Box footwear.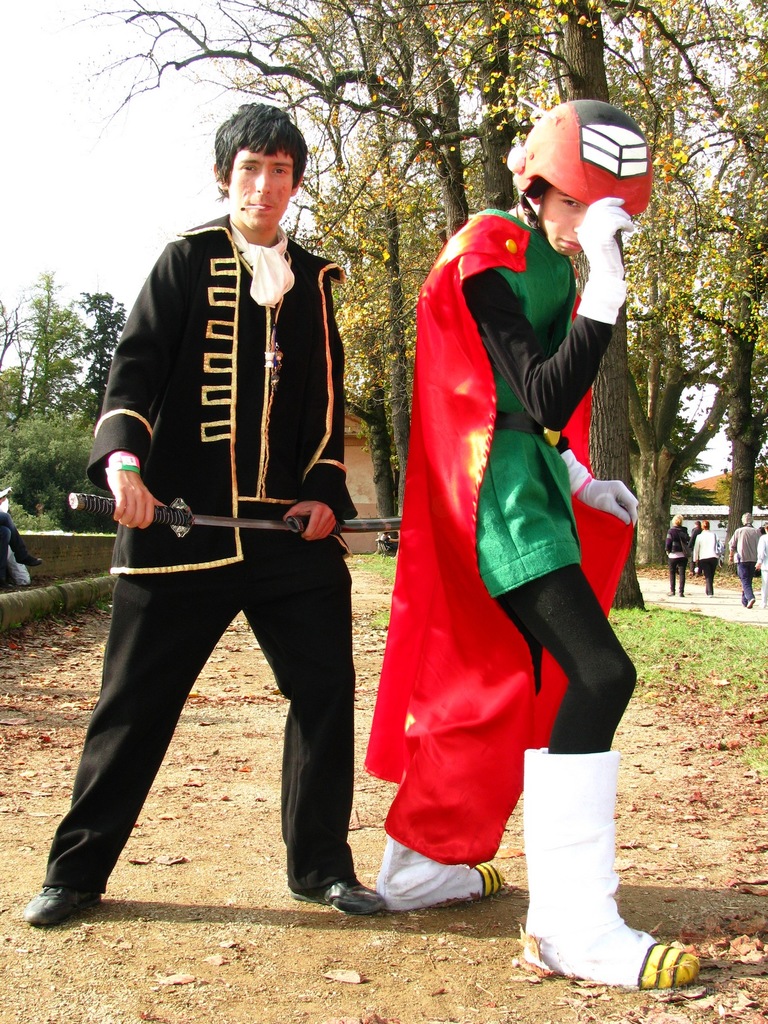
x1=375 y1=836 x2=505 y2=908.
